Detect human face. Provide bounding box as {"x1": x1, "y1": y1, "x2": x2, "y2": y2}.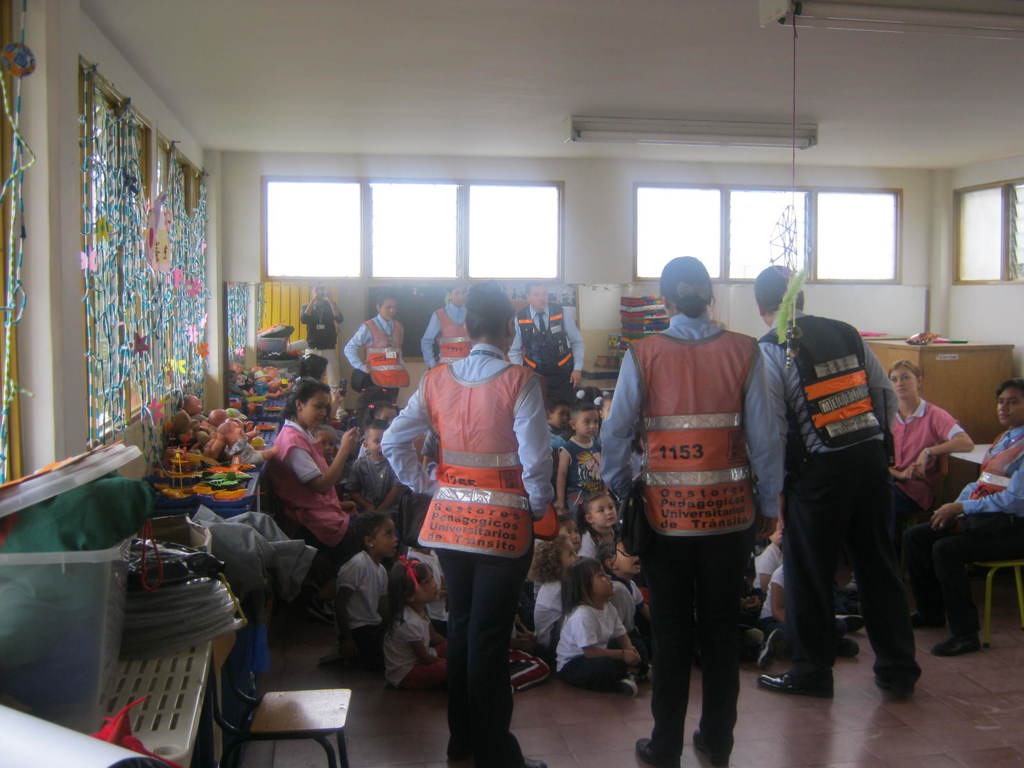
{"x1": 383, "y1": 298, "x2": 397, "y2": 320}.
